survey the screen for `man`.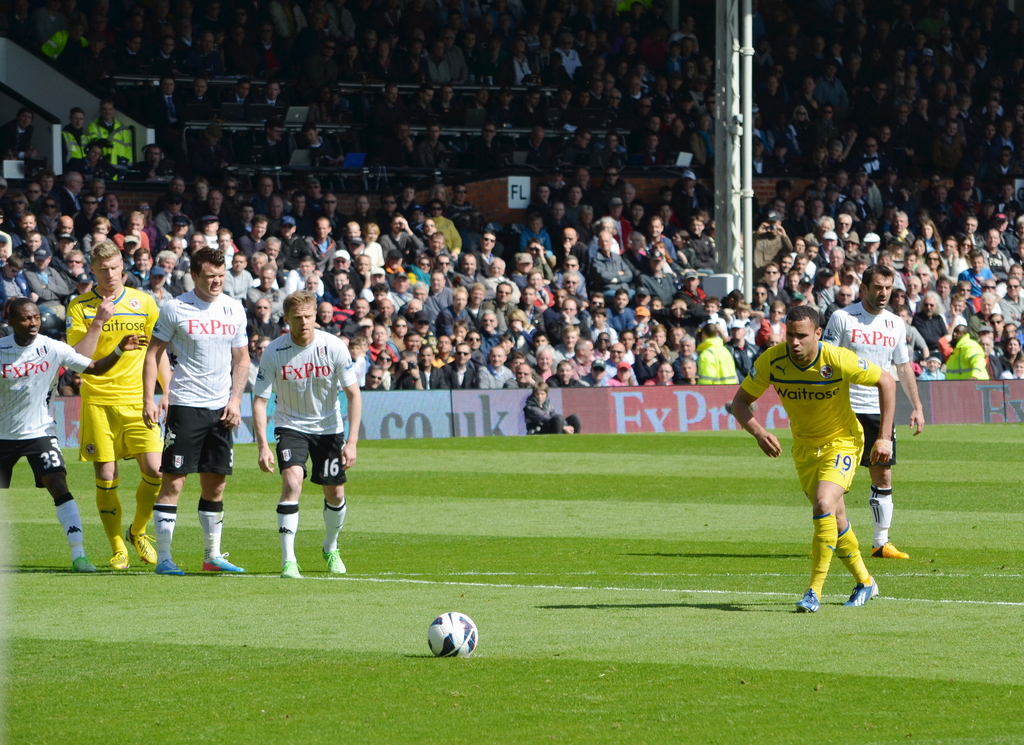
Survey found: [x1=152, y1=37, x2=186, y2=72].
